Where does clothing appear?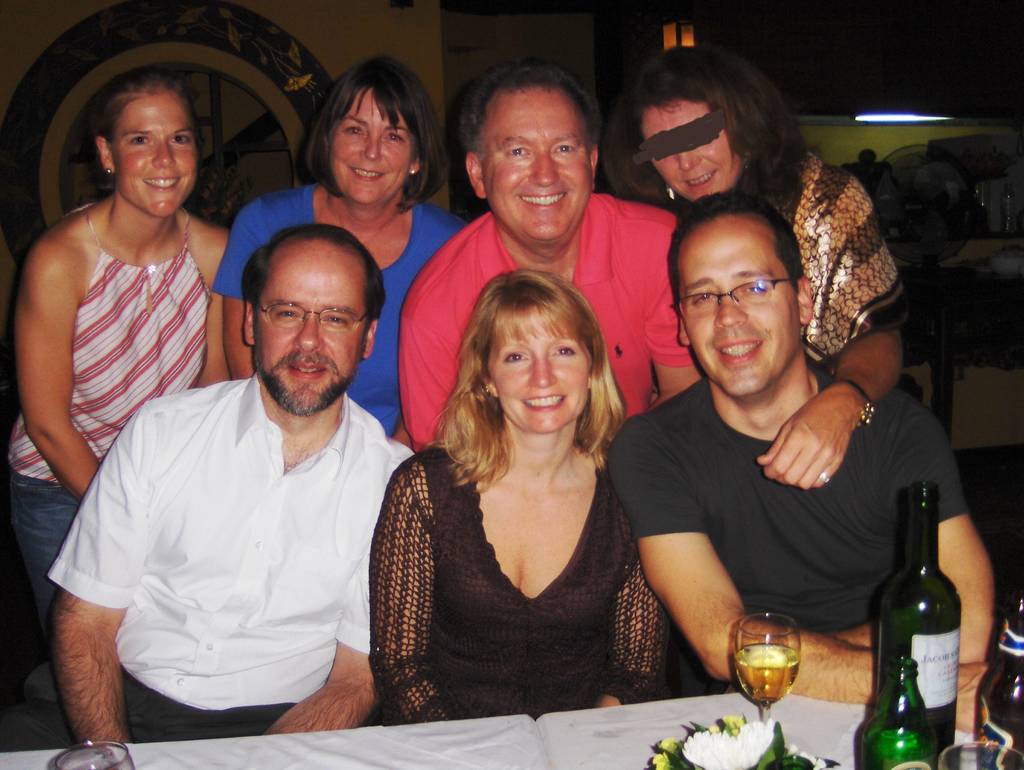
Appears at detection(205, 177, 470, 438).
